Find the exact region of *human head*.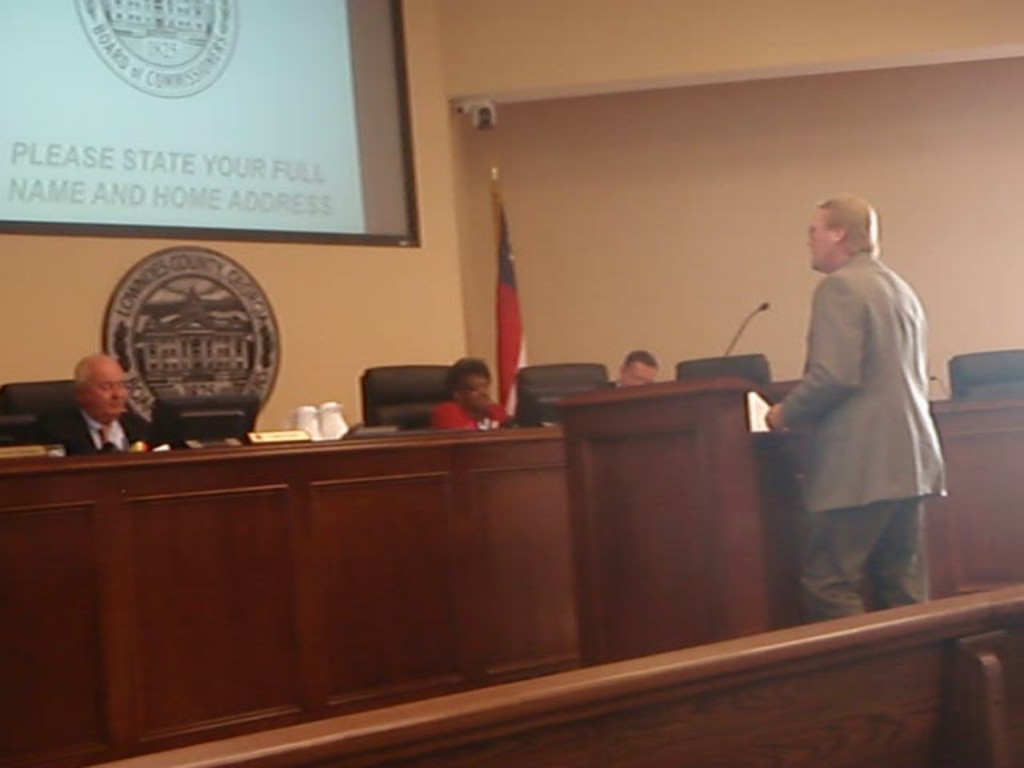
Exact region: rect(621, 346, 659, 389).
